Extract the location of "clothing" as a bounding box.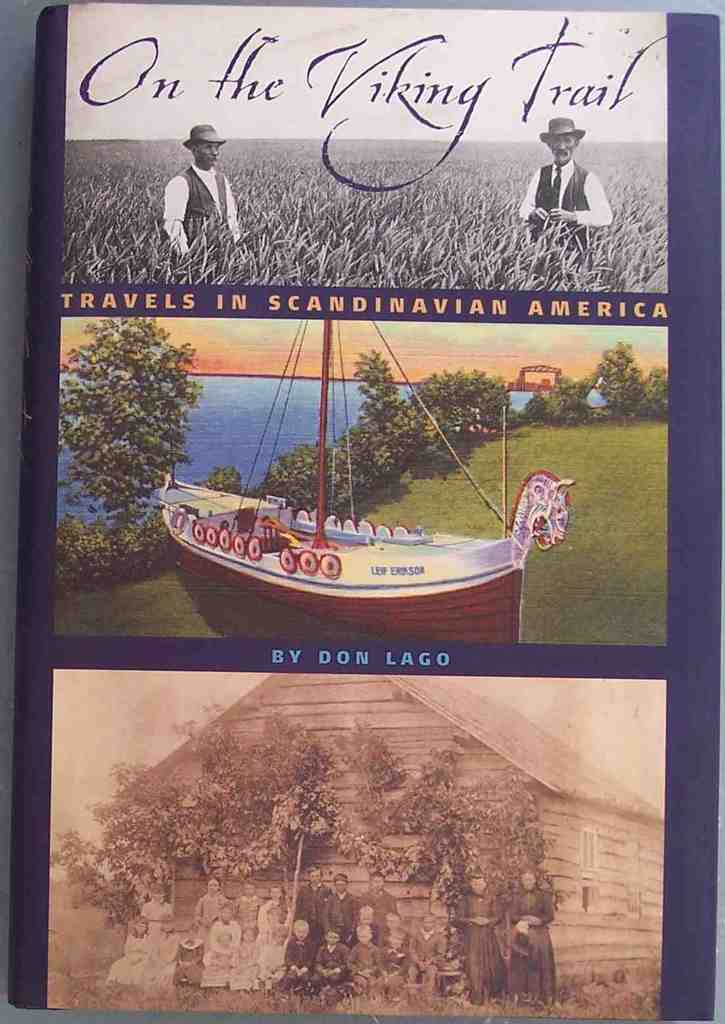
detection(518, 160, 614, 261).
